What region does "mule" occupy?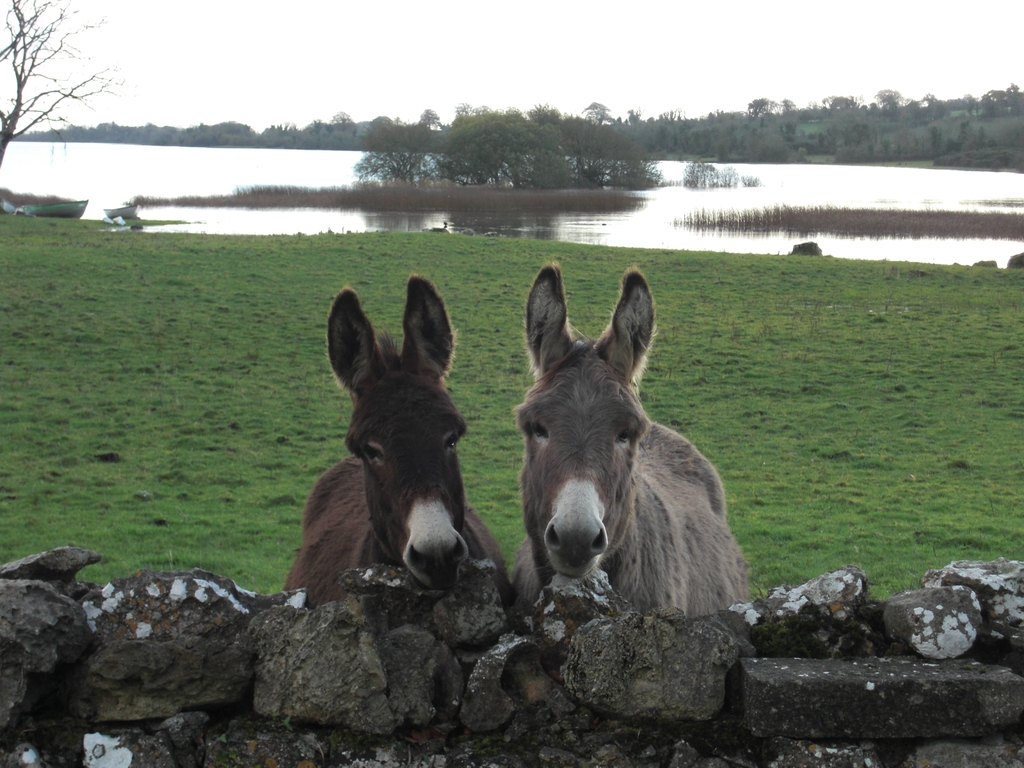
select_region(511, 256, 754, 620).
